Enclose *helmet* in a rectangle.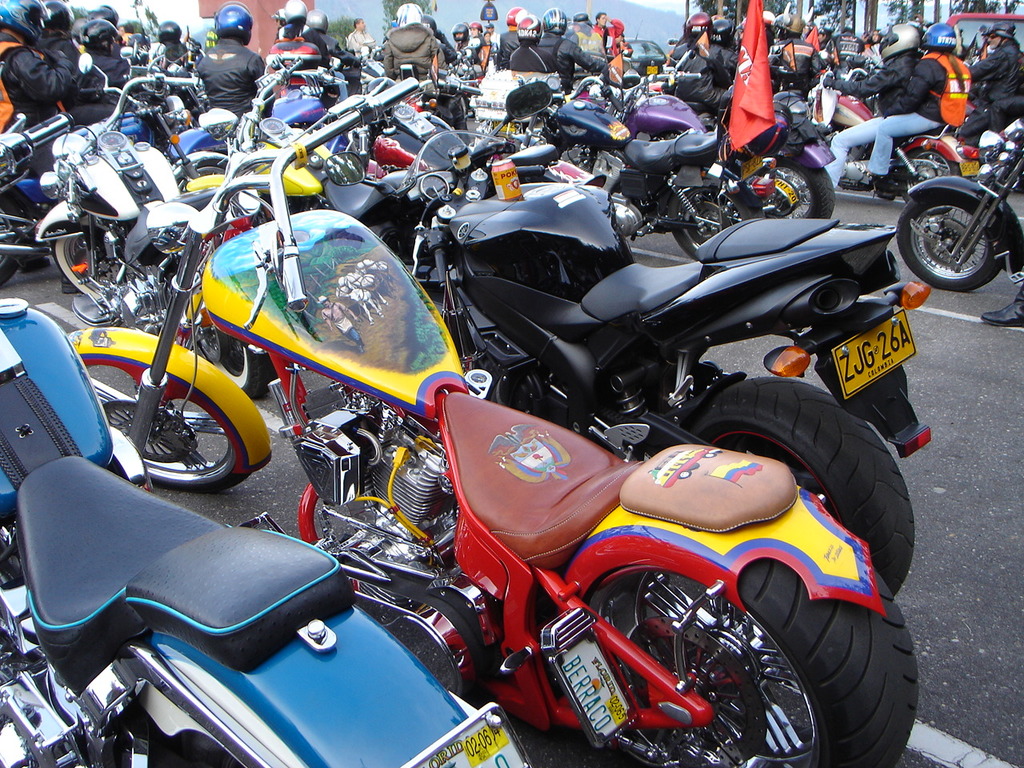
<bbox>685, 9, 714, 39</bbox>.
